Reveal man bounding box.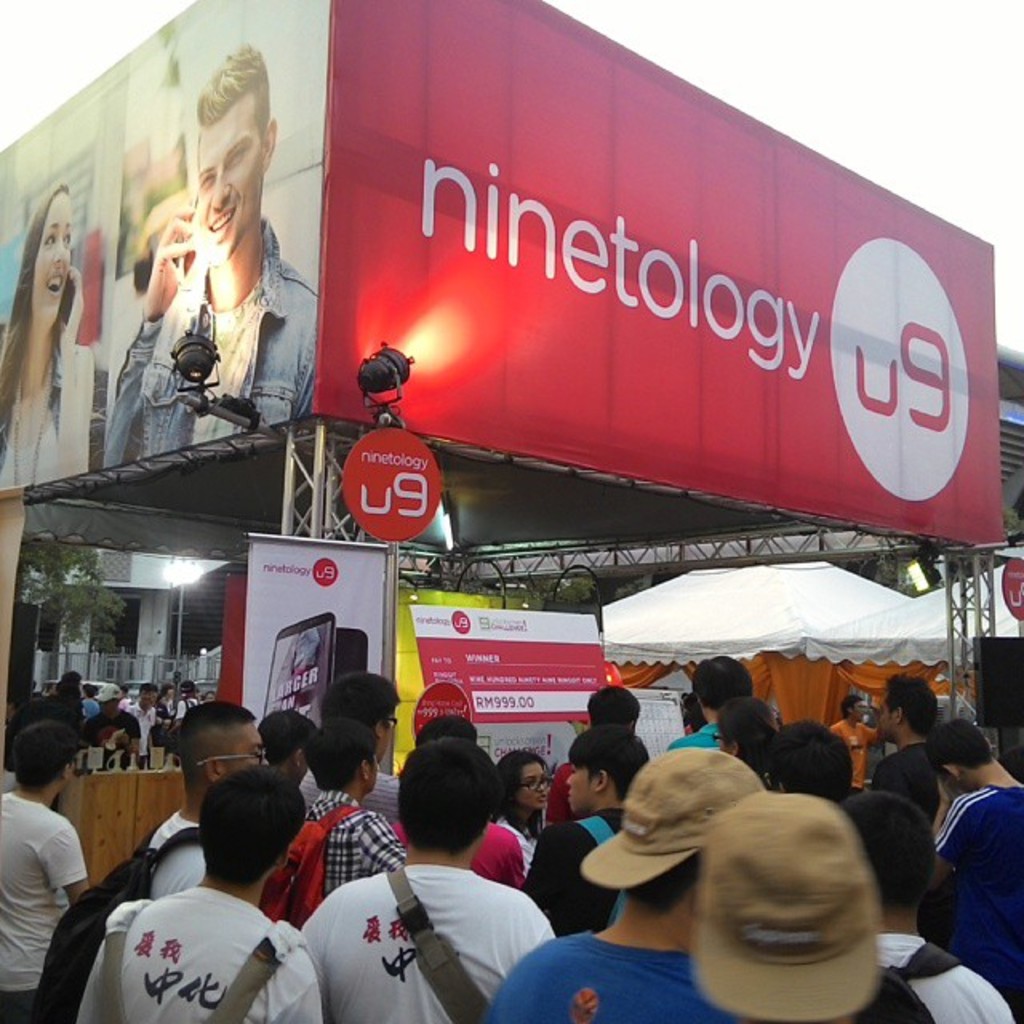
Revealed: {"x1": 99, "y1": 27, "x2": 323, "y2": 475}.
